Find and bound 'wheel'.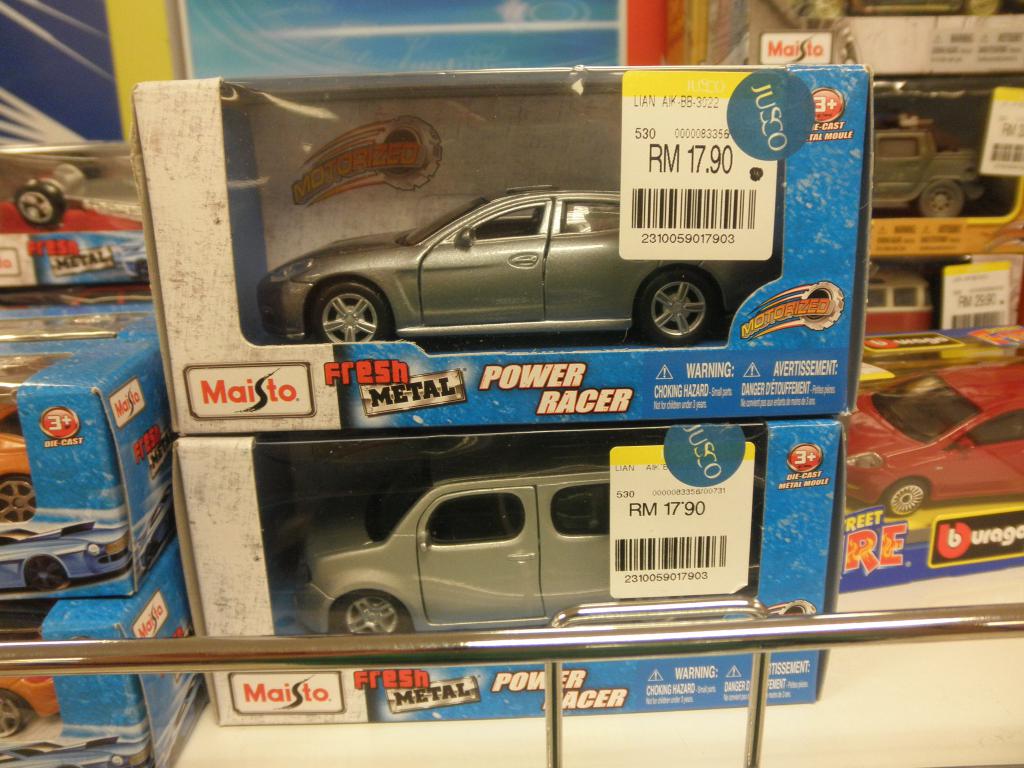
Bound: x1=26 y1=556 x2=70 y2=594.
